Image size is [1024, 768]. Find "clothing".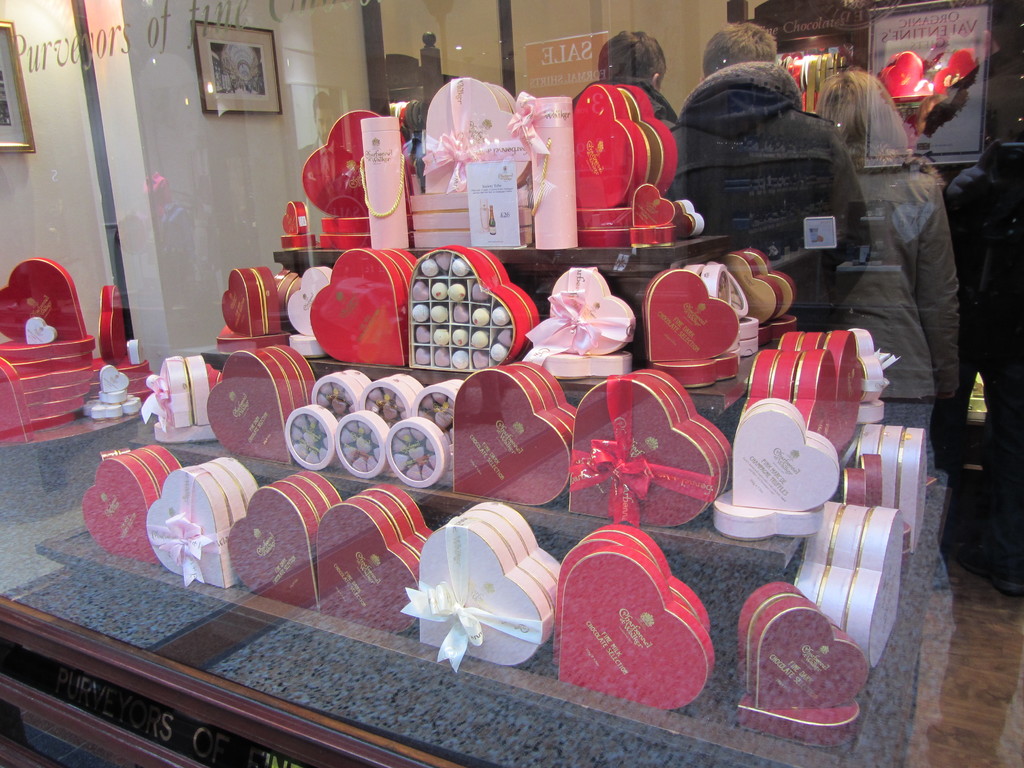
{"x1": 577, "y1": 76, "x2": 691, "y2": 224}.
